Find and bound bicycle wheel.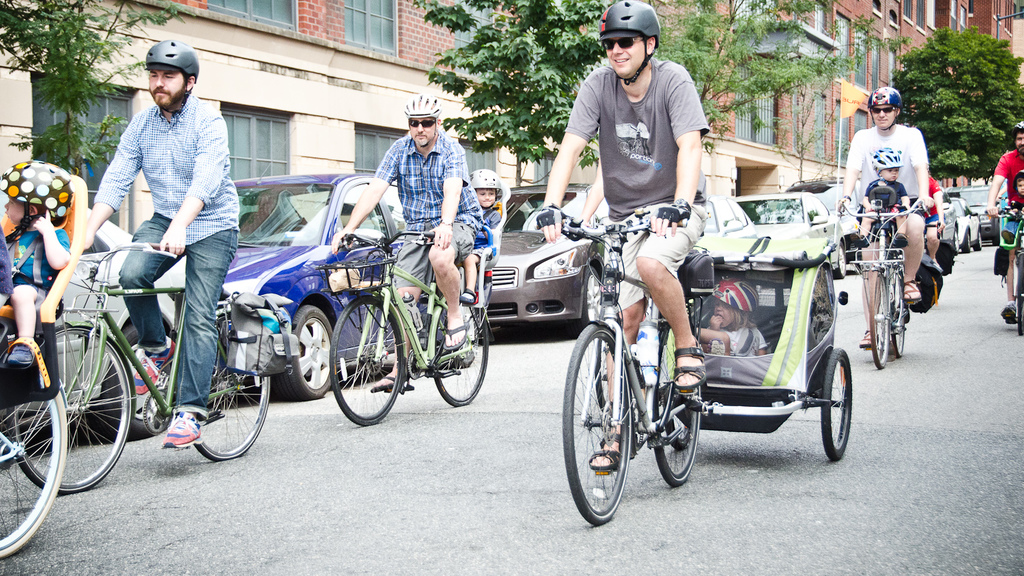
Bound: rect(2, 322, 132, 495).
